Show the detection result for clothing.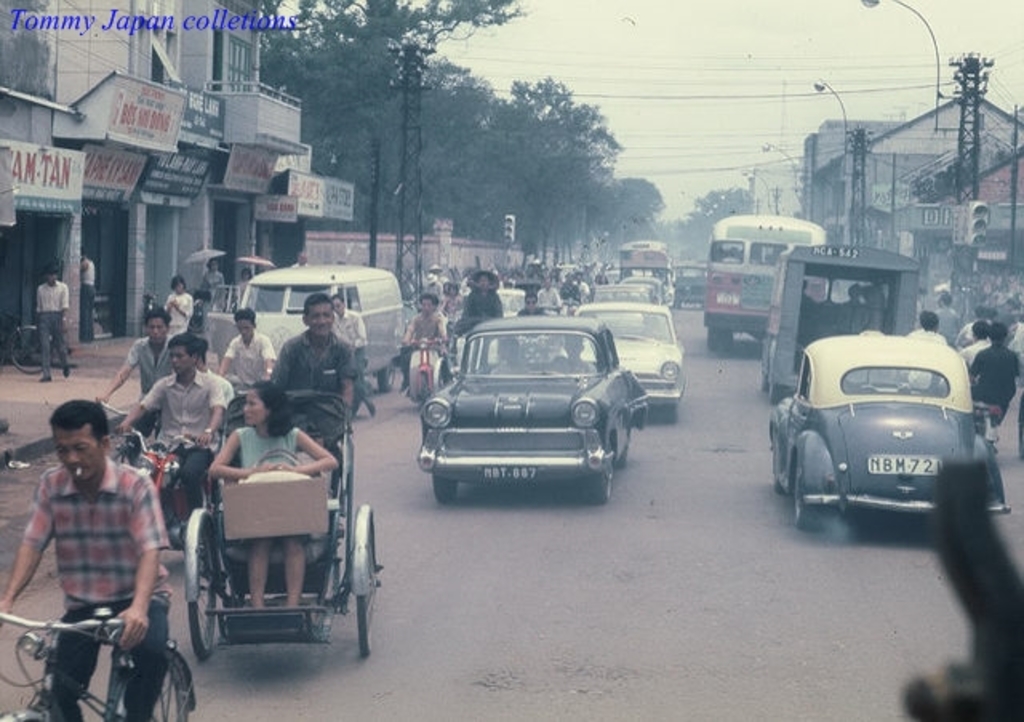
(left=19, top=439, right=165, bottom=674).
